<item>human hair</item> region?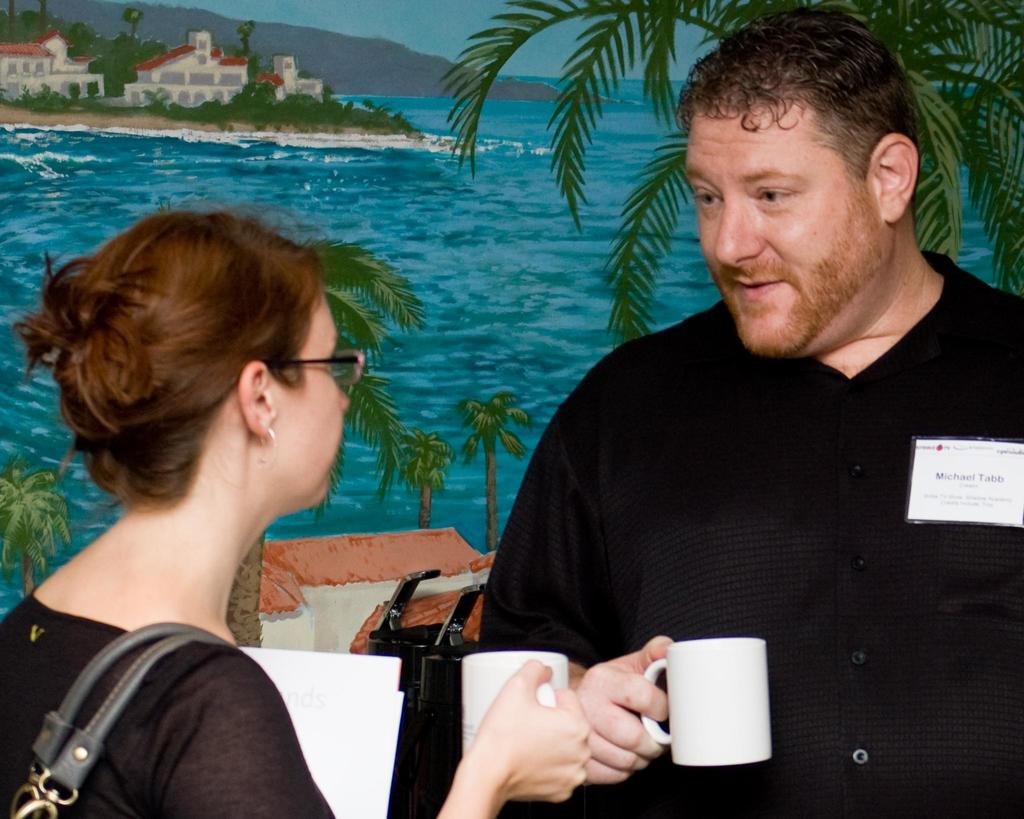
box(676, 0, 922, 188)
